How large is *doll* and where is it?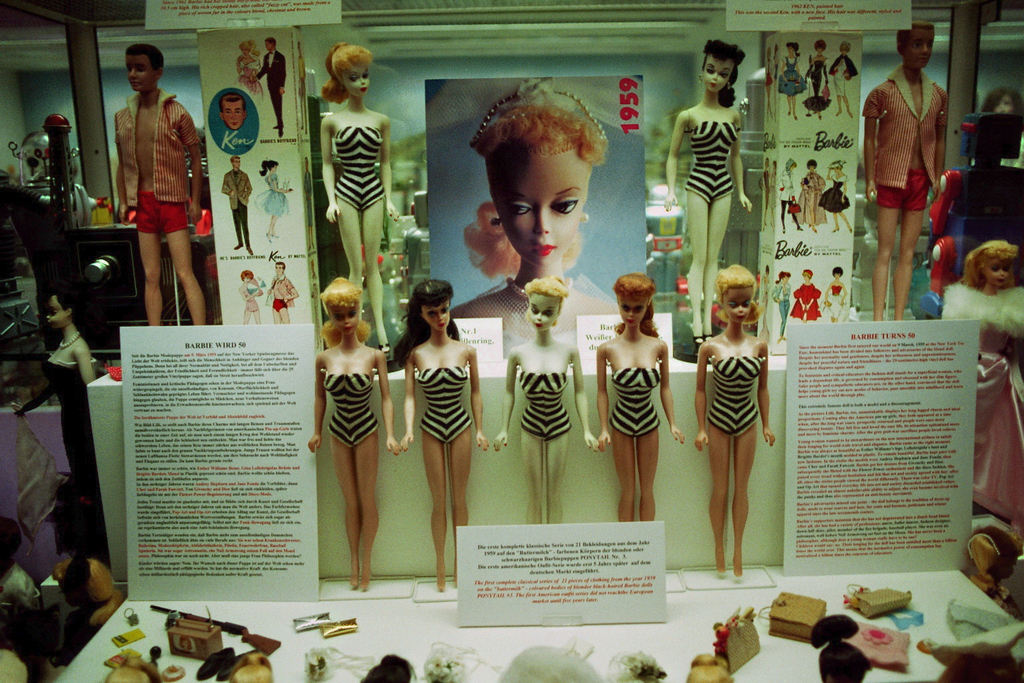
Bounding box: locate(224, 89, 241, 133).
